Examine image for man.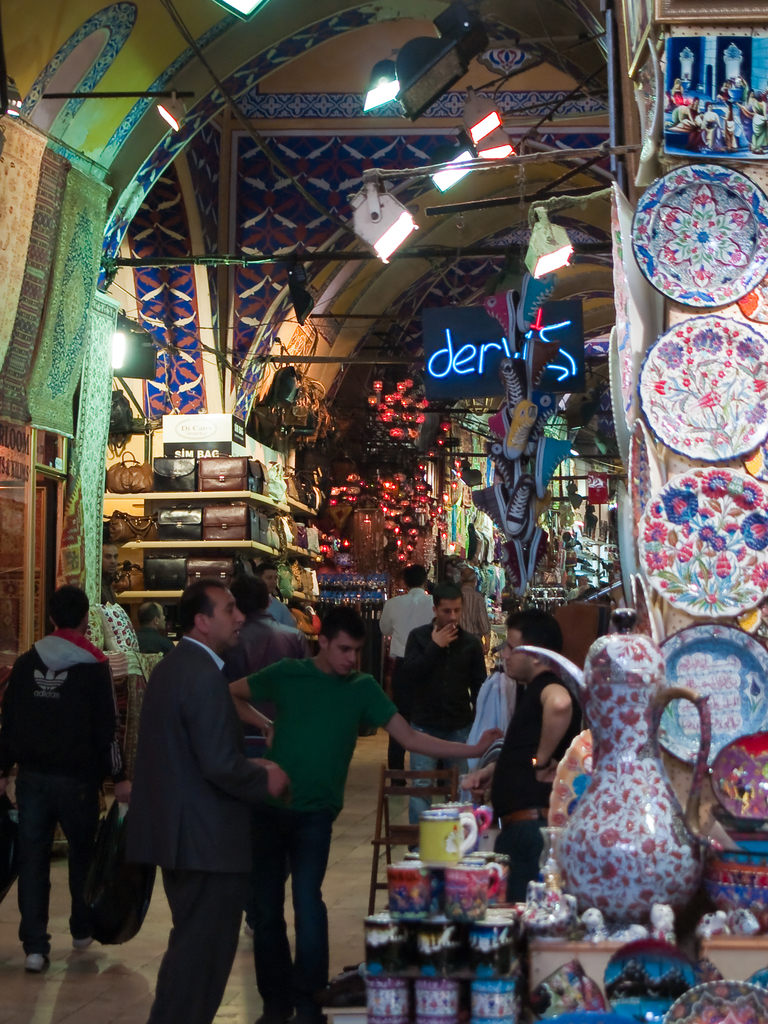
Examination result: x1=227 y1=604 x2=504 y2=1023.
